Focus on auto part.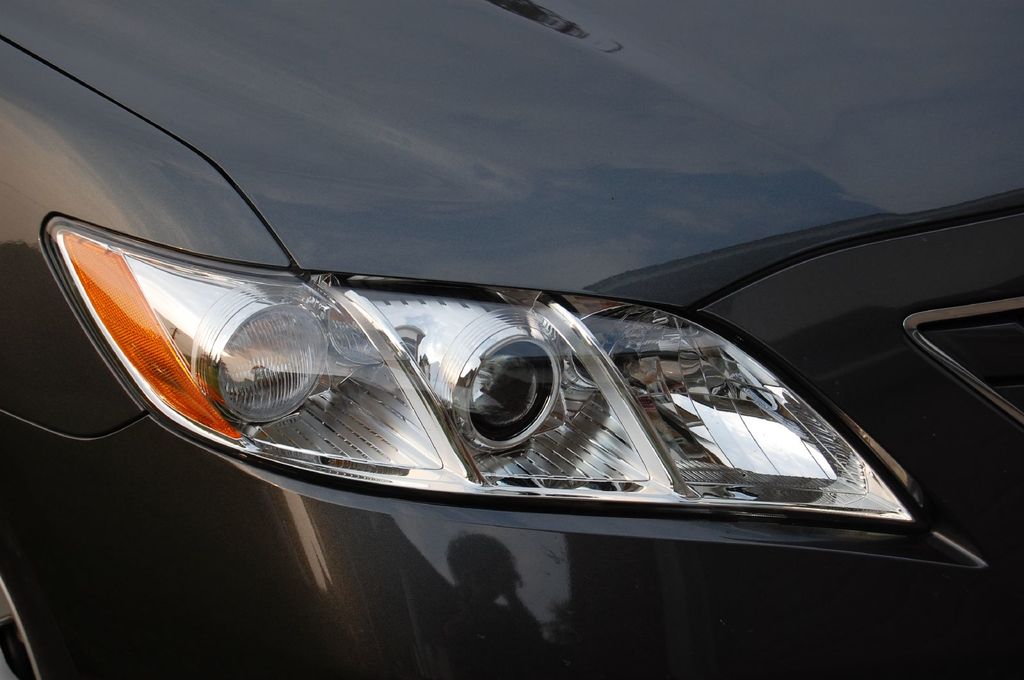
Focused at left=38, top=202, right=918, bottom=530.
